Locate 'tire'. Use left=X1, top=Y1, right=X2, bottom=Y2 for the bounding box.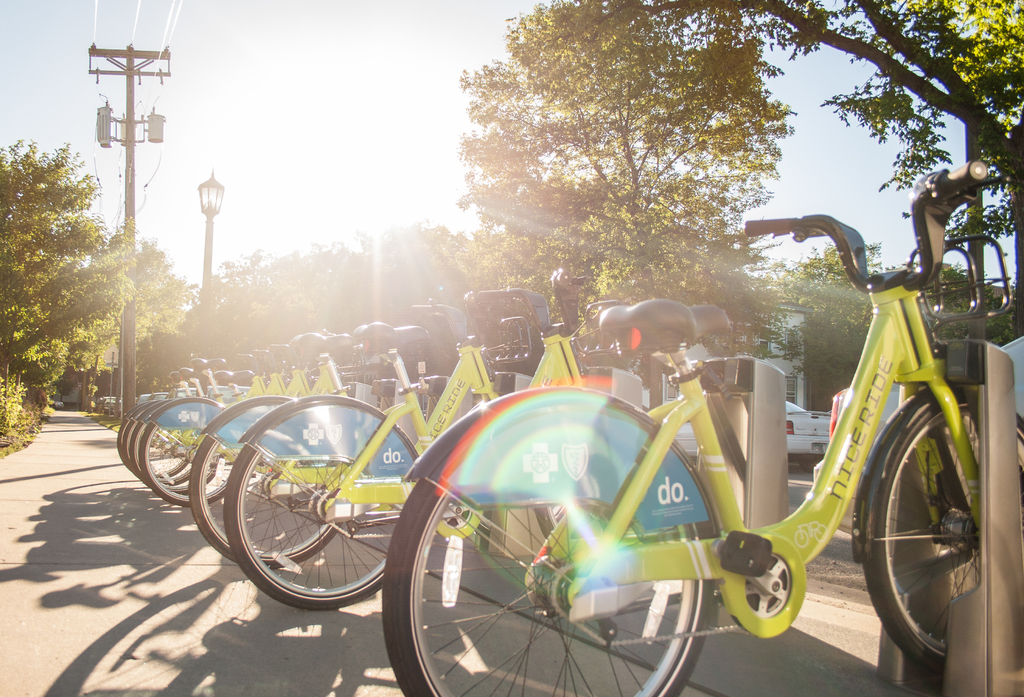
left=140, top=394, right=239, bottom=506.
